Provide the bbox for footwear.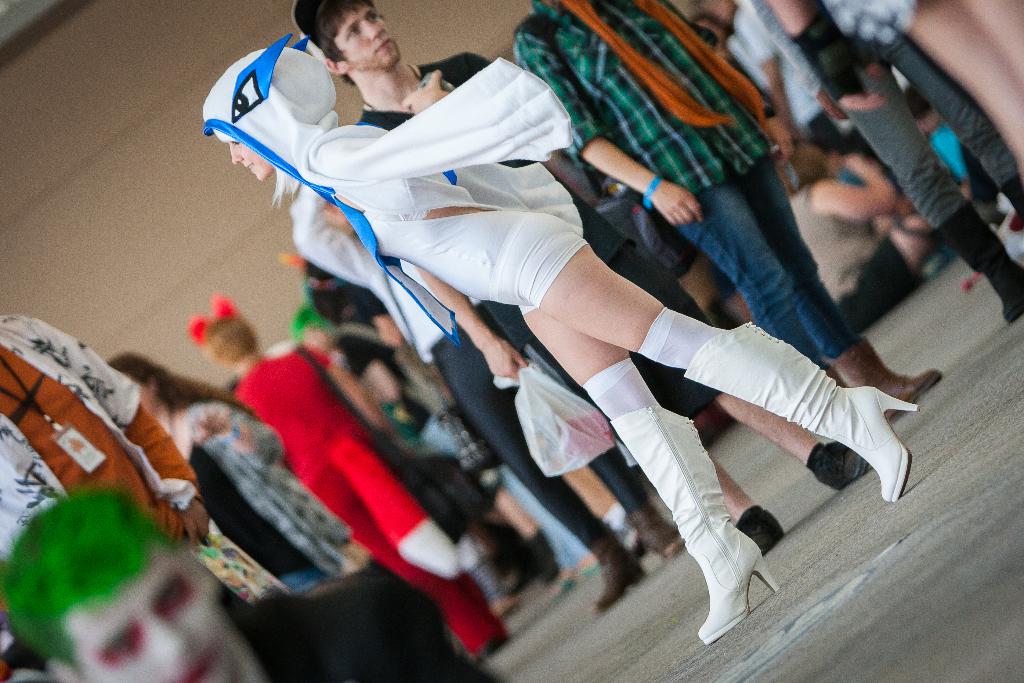
box(735, 499, 796, 559).
